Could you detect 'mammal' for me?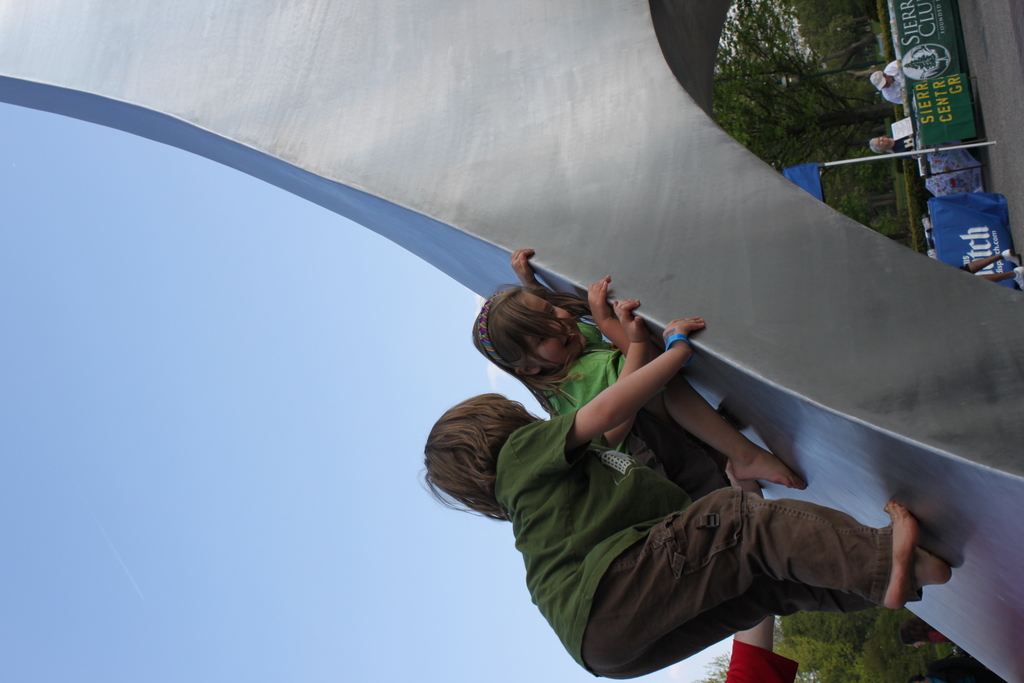
Detection result: crop(460, 239, 801, 682).
